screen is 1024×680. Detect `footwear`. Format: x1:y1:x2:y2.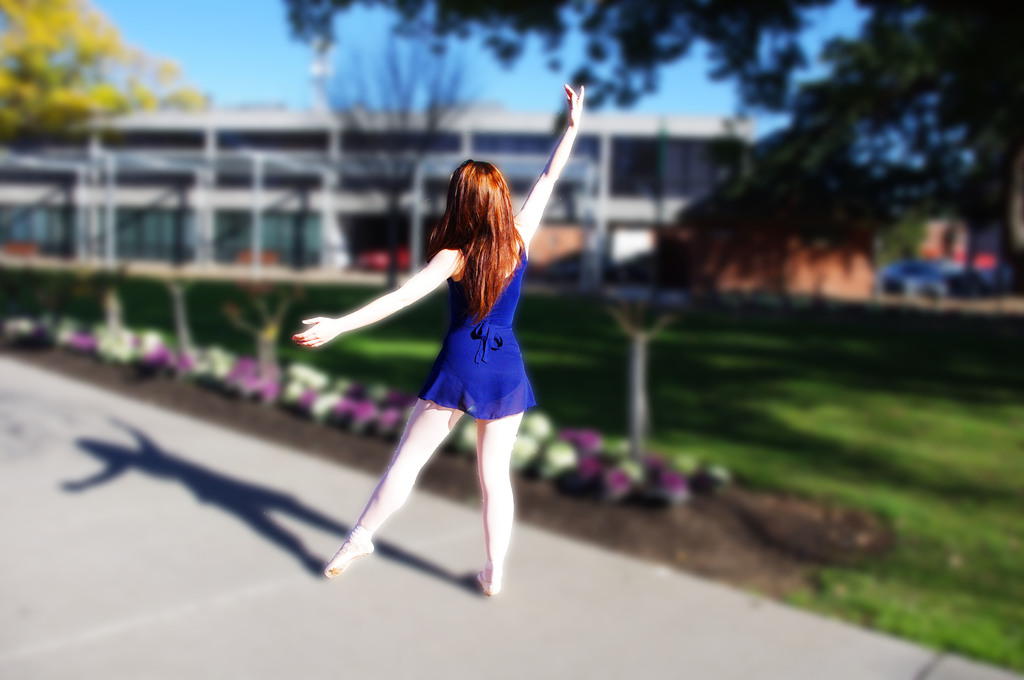
474:570:499:595.
